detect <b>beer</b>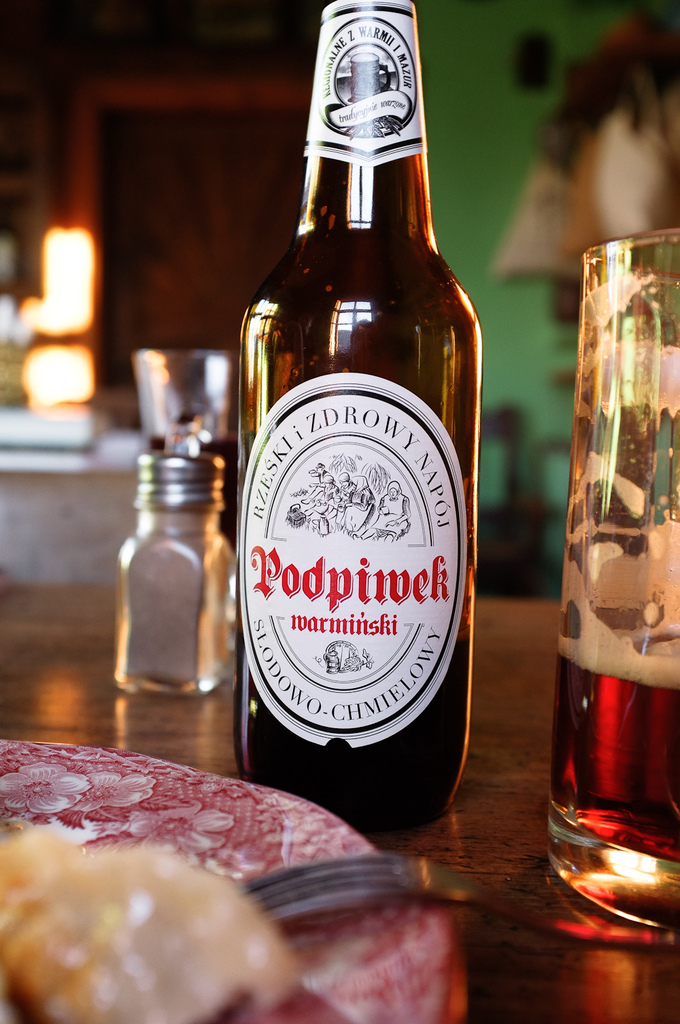
{"left": 541, "top": 639, "right": 679, "bottom": 876}
